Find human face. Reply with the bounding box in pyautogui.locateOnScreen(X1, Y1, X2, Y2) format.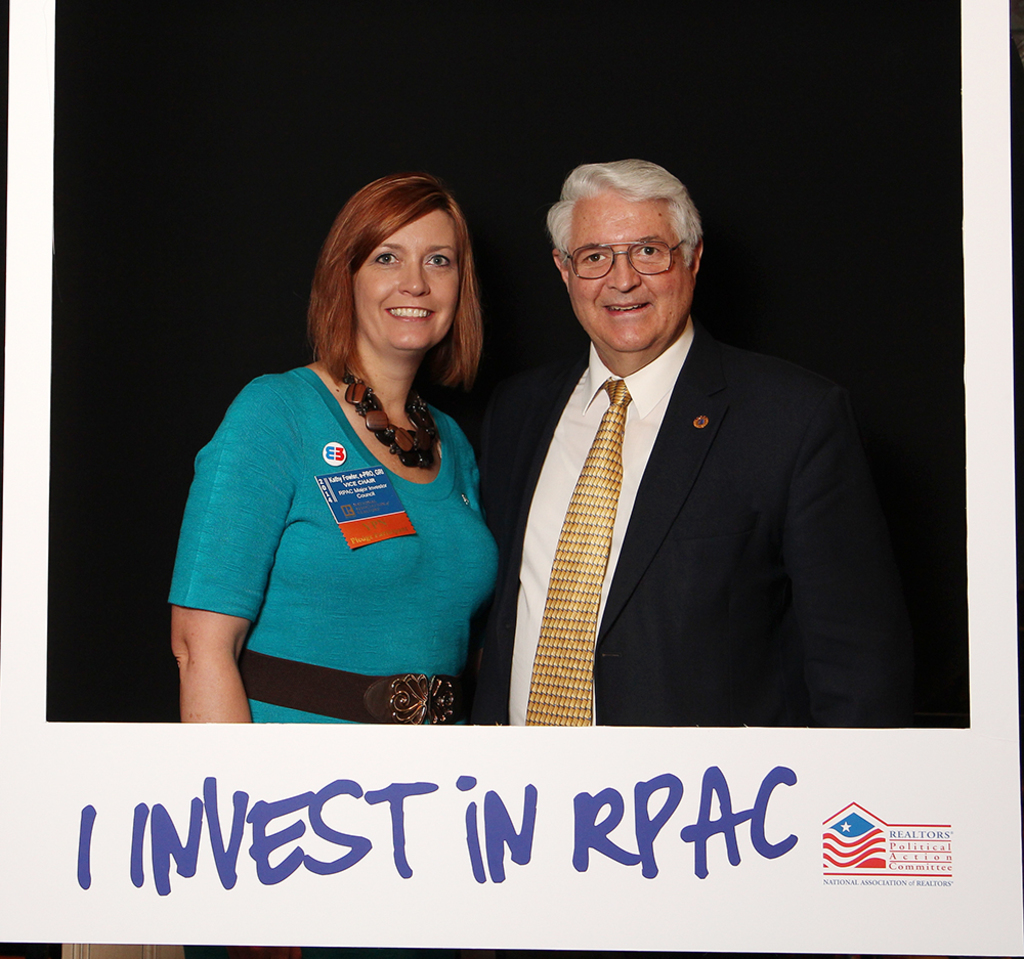
pyautogui.locateOnScreen(568, 189, 689, 351).
